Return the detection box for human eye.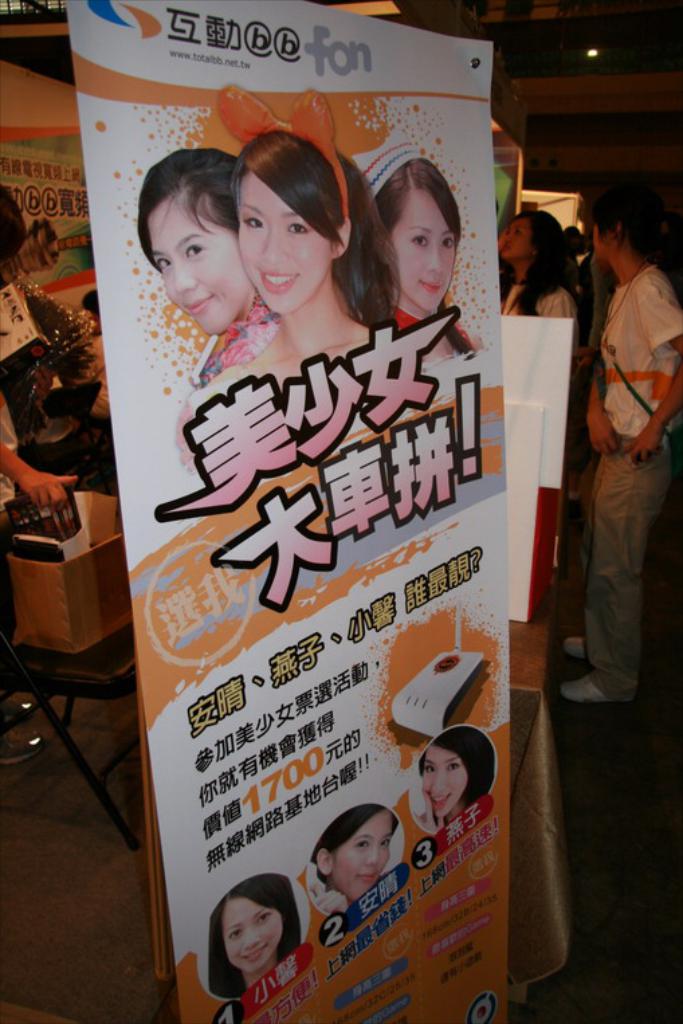
crop(409, 231, 428, 250).
